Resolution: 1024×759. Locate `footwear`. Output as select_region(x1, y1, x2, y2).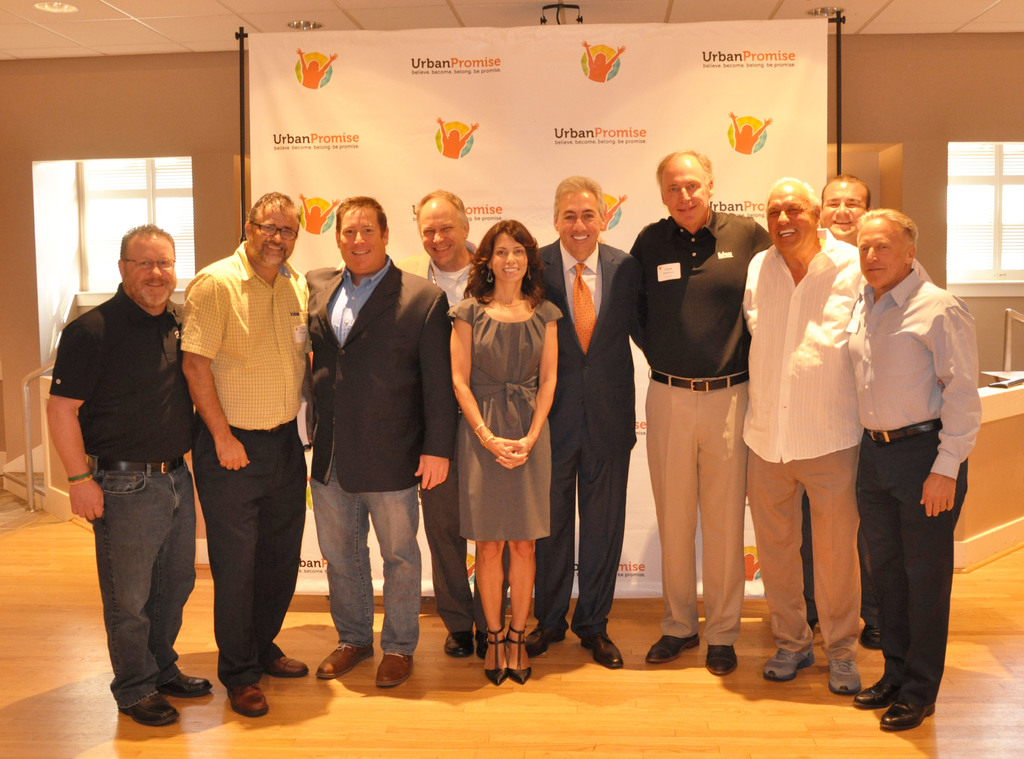
select_region(646, 632, 705, 662).
